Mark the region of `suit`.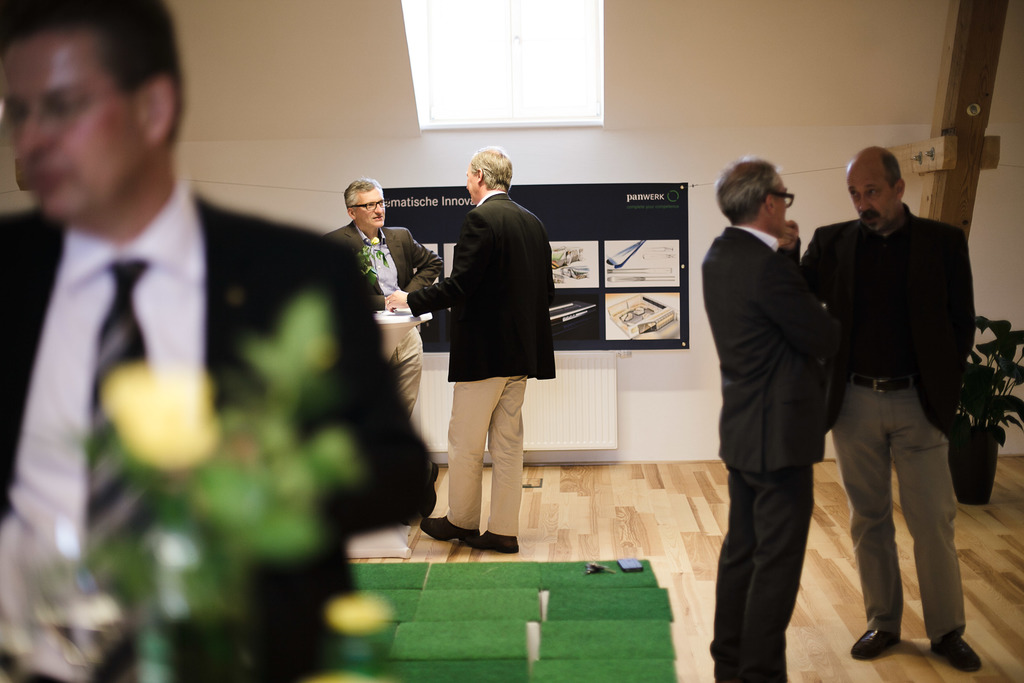
Region: (799,201,978,649).
